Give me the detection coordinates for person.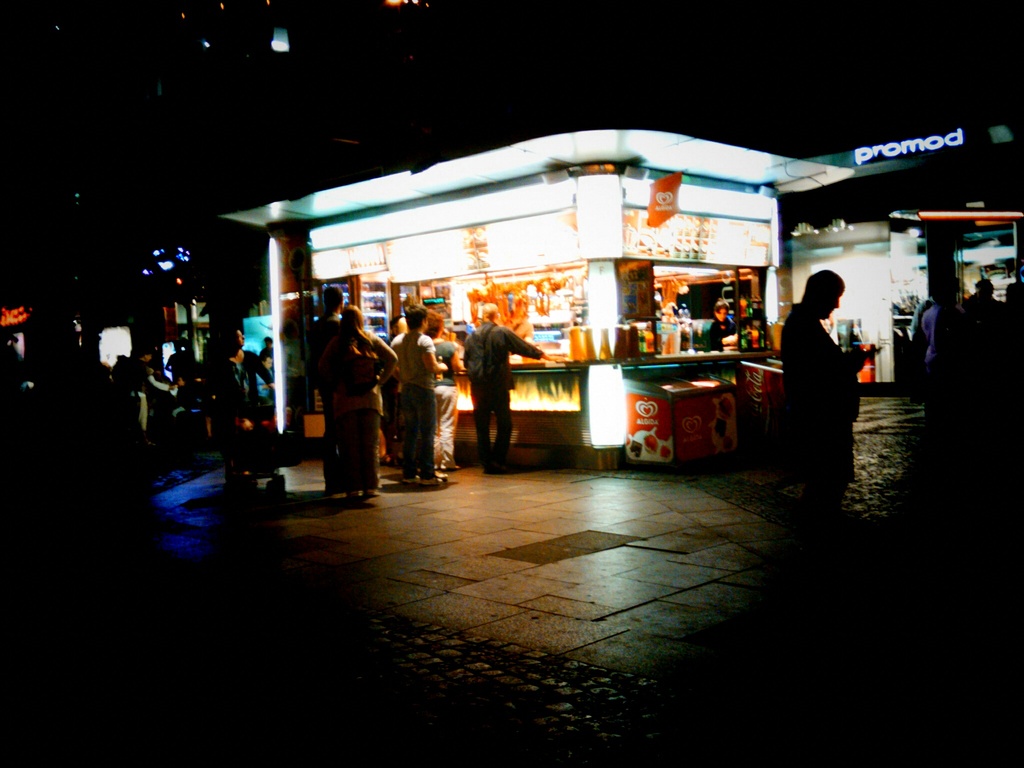
<box>415,291,549,483</box>.
